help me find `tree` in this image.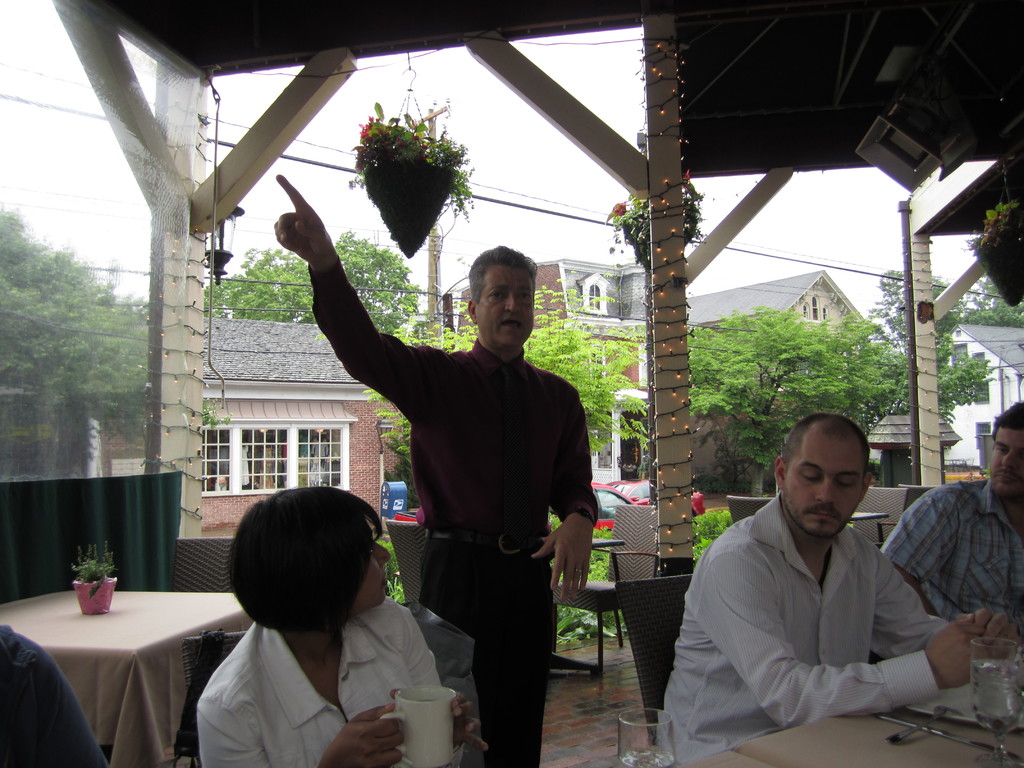
Found it: l=0, t=184, r=157, b=476.
